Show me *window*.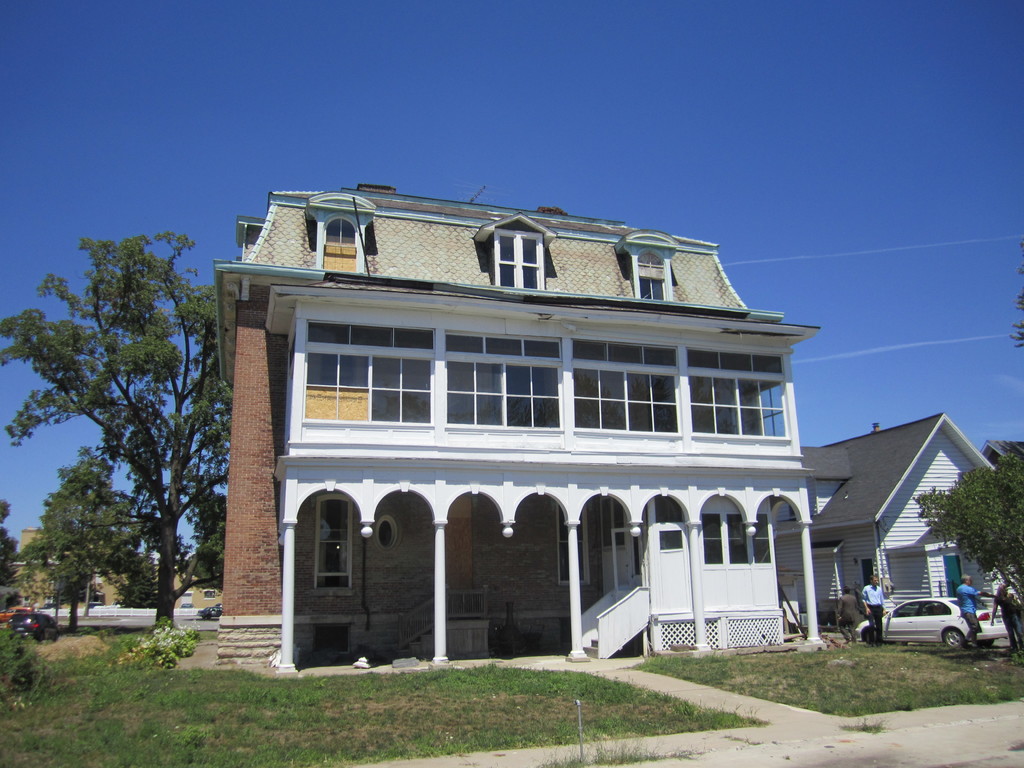
*window* is here: <region>556, 501, 593, 589</region>.
